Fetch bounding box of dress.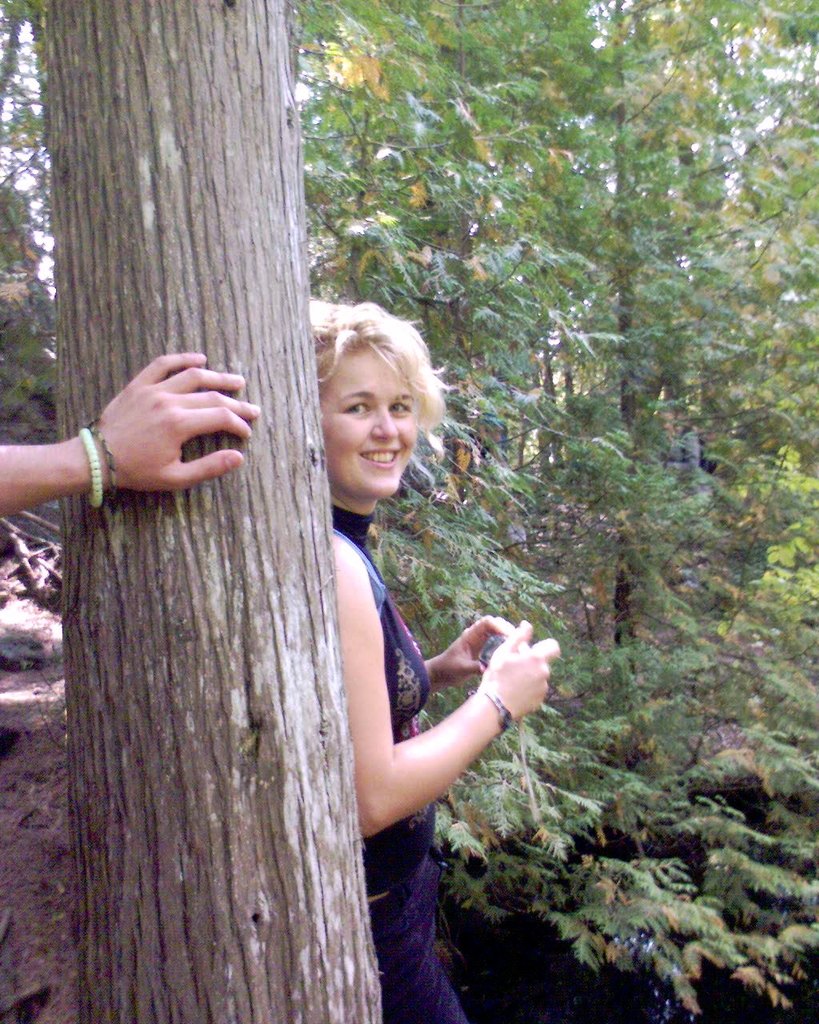
Bbox: <region>332, 505, 469, 1023</region>.
